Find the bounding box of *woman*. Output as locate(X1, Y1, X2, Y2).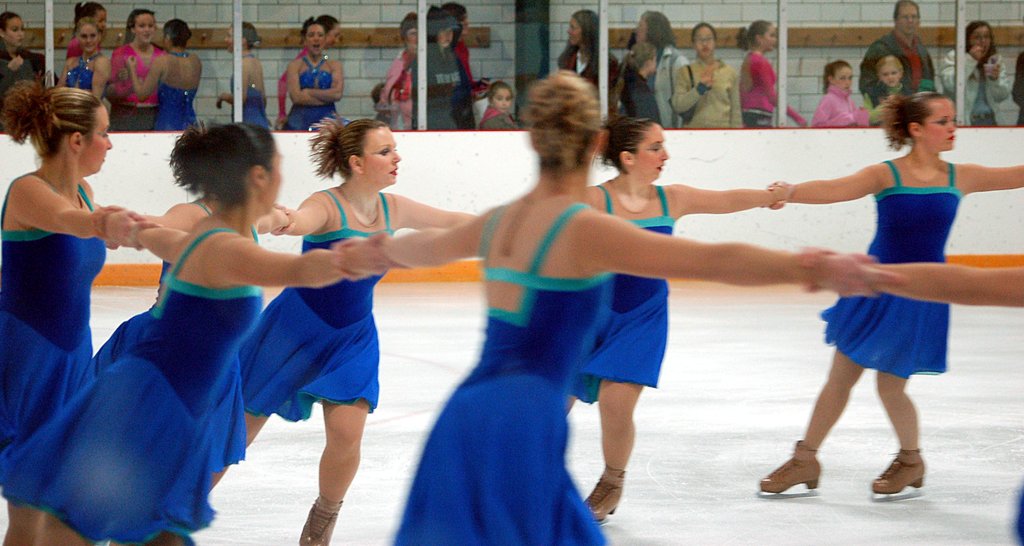
locate(276, 16, 338, 108).
